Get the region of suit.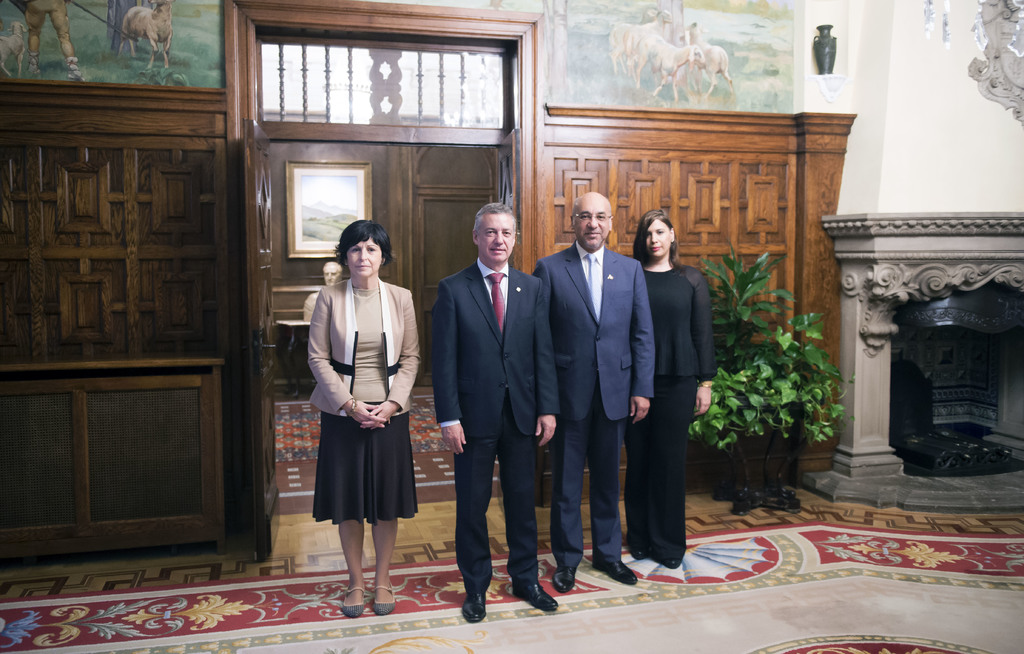
l=540, t=179, r=663, b=584.
